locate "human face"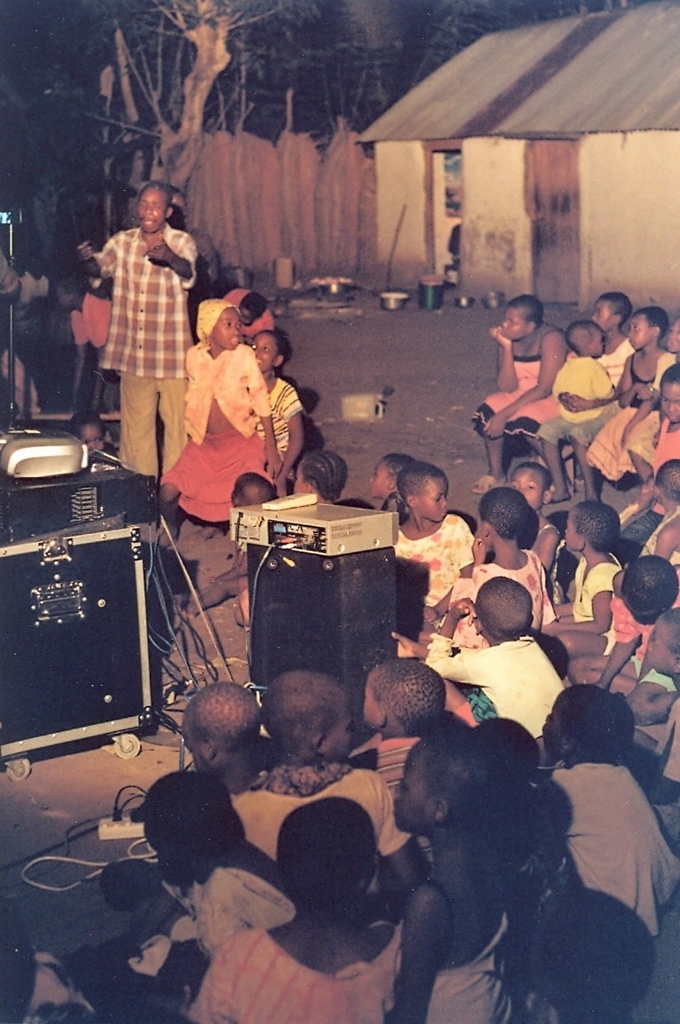
bbox(391, 743, 430, 830)
